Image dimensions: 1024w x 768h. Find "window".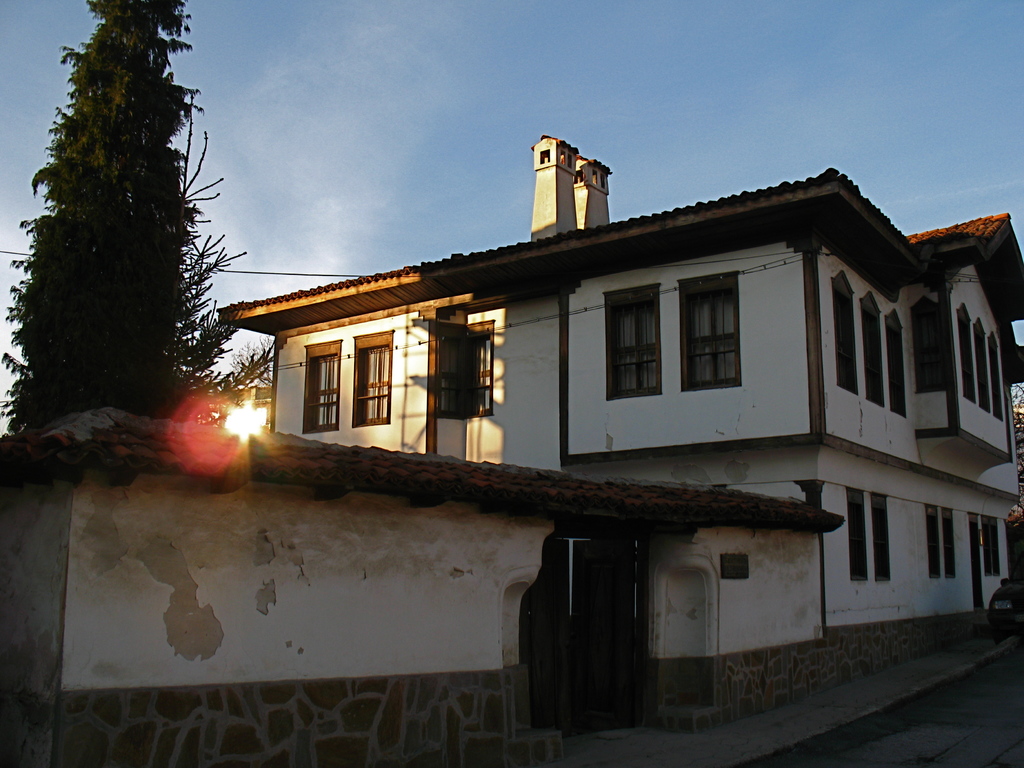
l=925, t=507, r=943, b=581.
